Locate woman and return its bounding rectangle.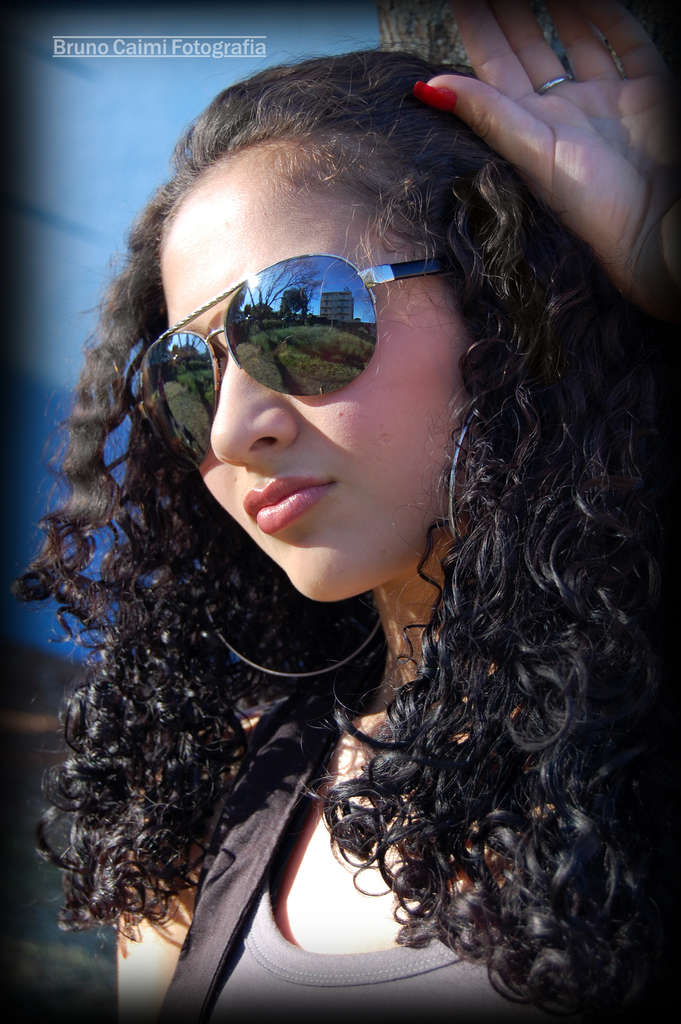
[left=0, top=0, right=680, bottom=1023].
